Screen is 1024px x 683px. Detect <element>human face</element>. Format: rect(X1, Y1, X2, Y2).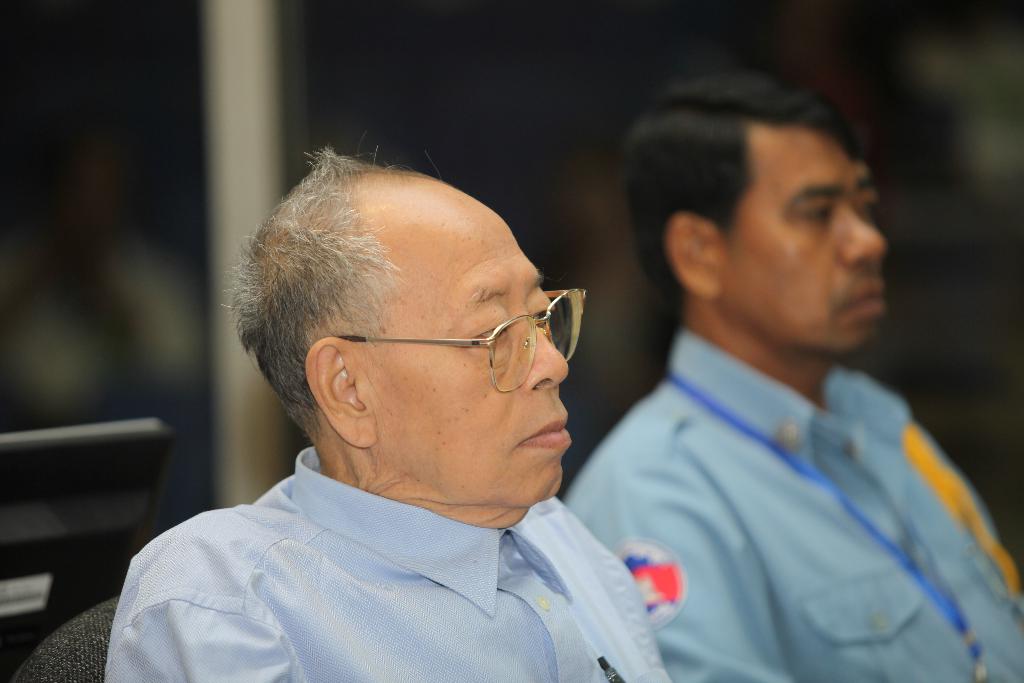
rect(715, 122, 889, 349).
